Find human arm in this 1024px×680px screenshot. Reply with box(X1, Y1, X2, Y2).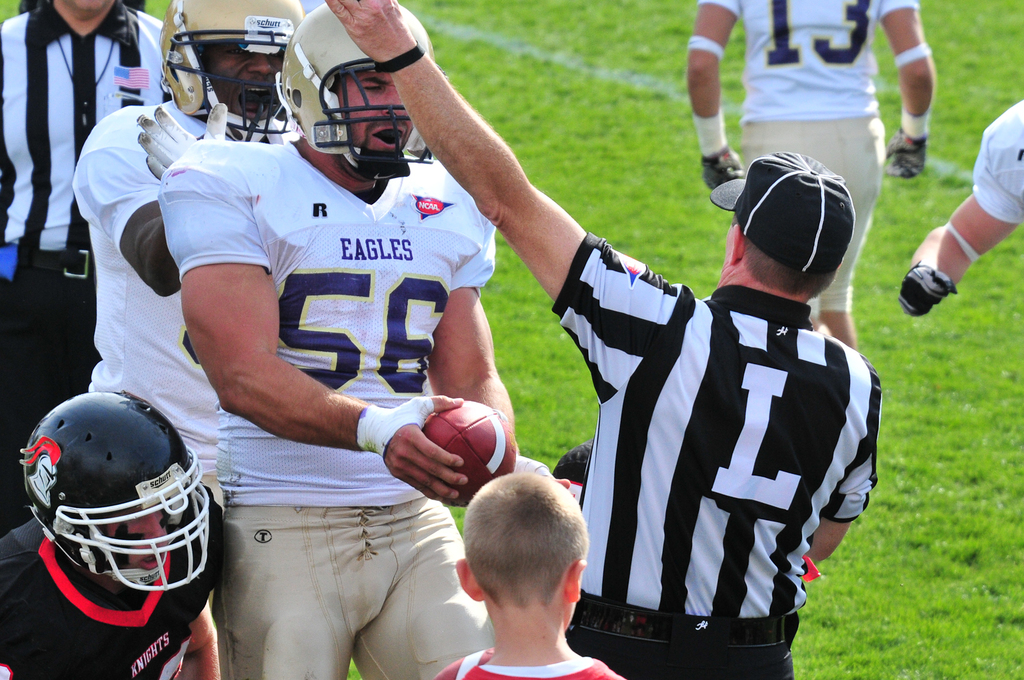
box(877, 0, 939, 177).
